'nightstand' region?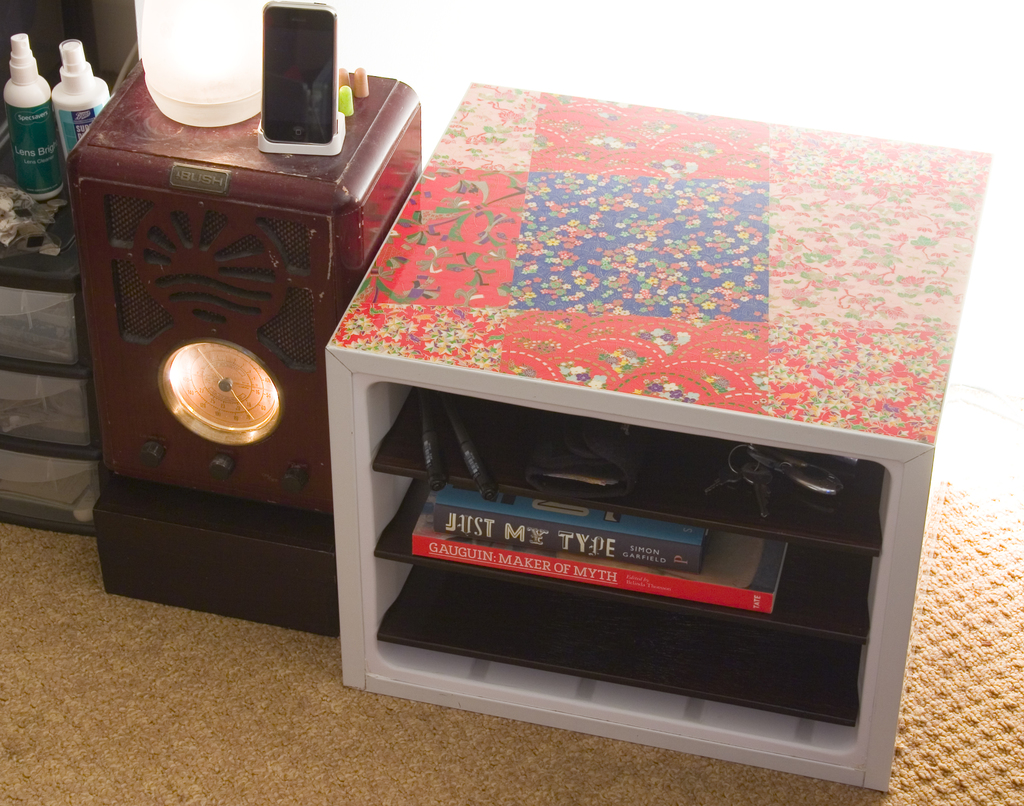
rect(331, 108, 947, 781)
